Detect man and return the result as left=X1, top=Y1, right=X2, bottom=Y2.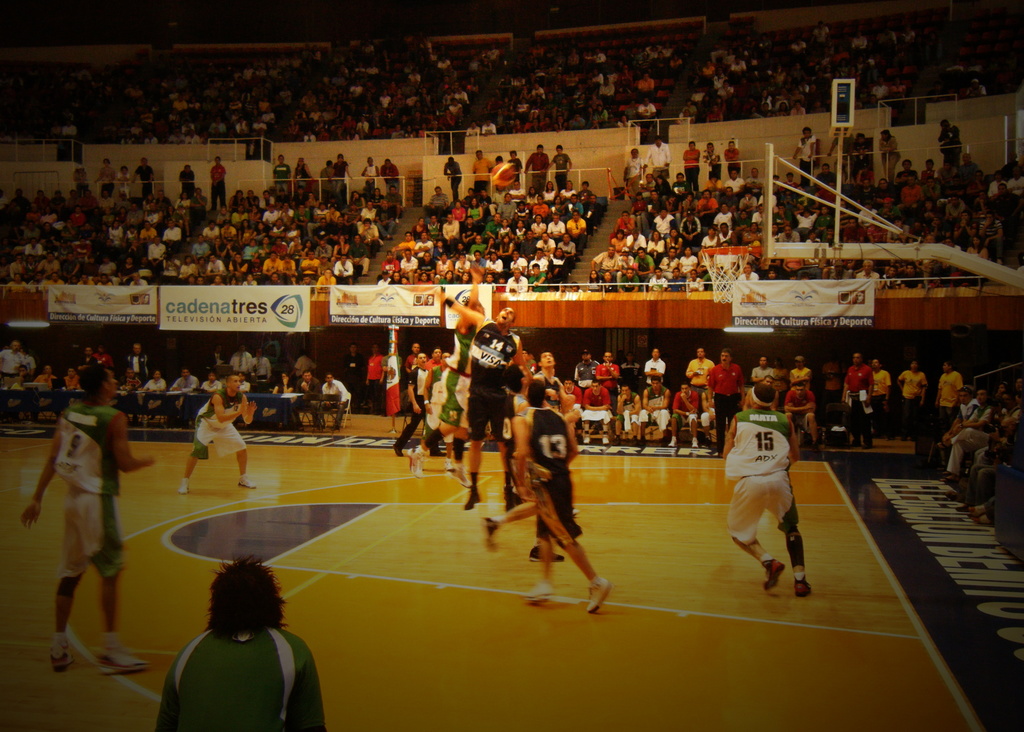
left=467, top=236, right=488, bottom=261.
